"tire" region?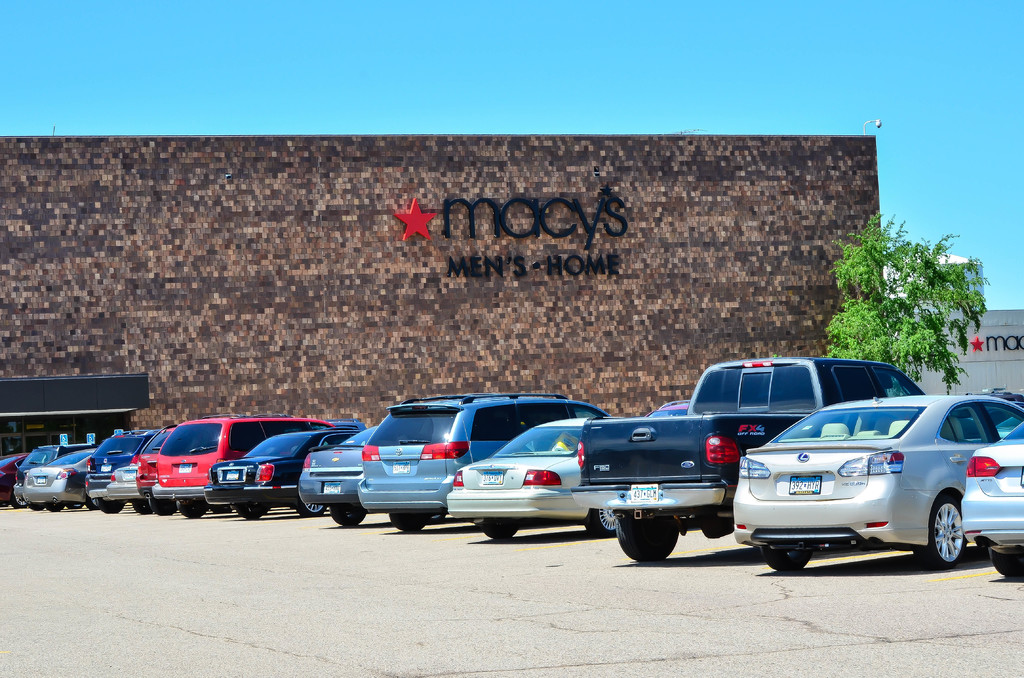
(left=166, top=497, right=202, bottom=521)
